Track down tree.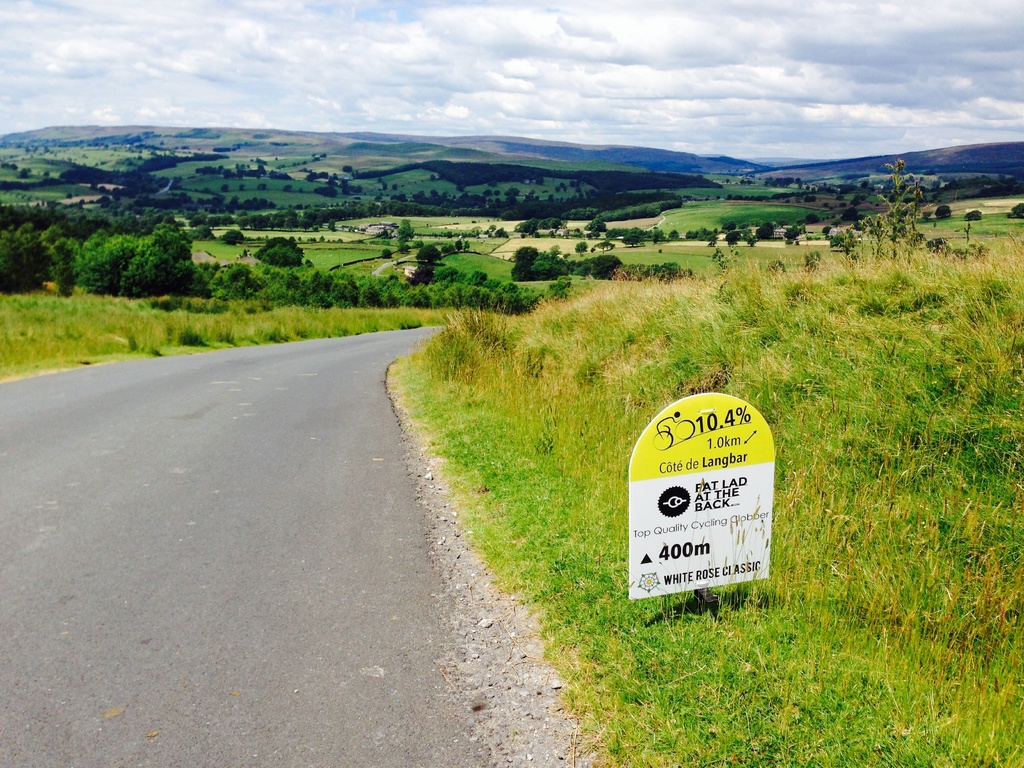
Tracked to (x1=413, y1=244, x2=443, y2=264).
